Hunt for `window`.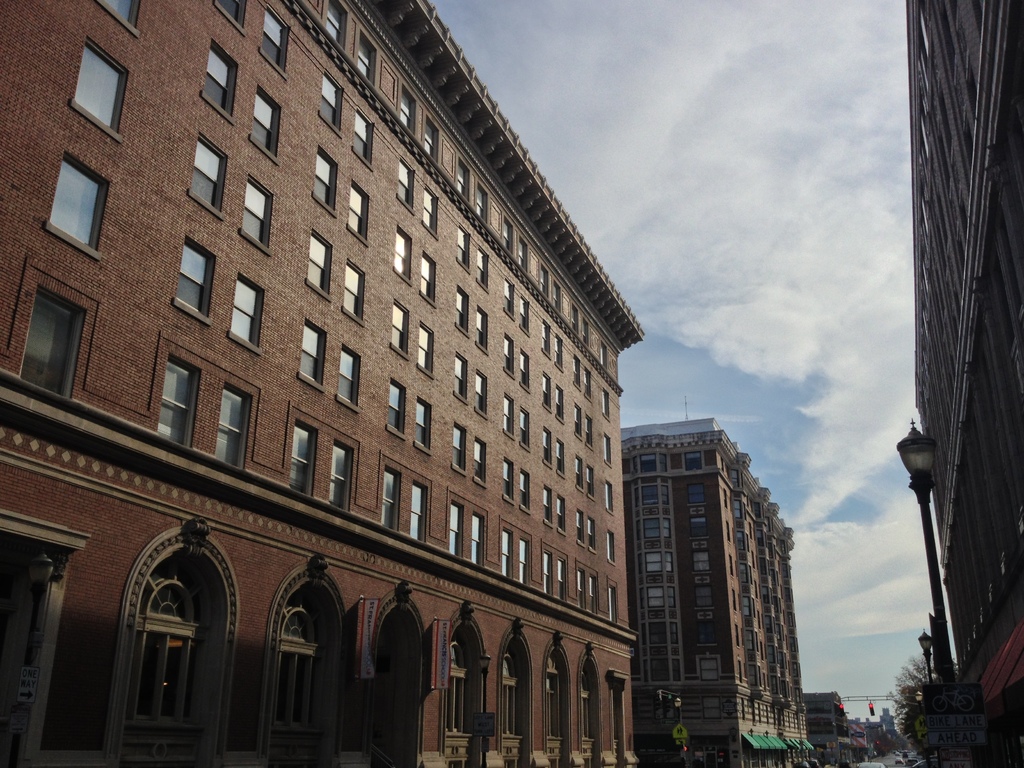
Hunted down at [x1=516, y1=236, x2=528, y2=278].
